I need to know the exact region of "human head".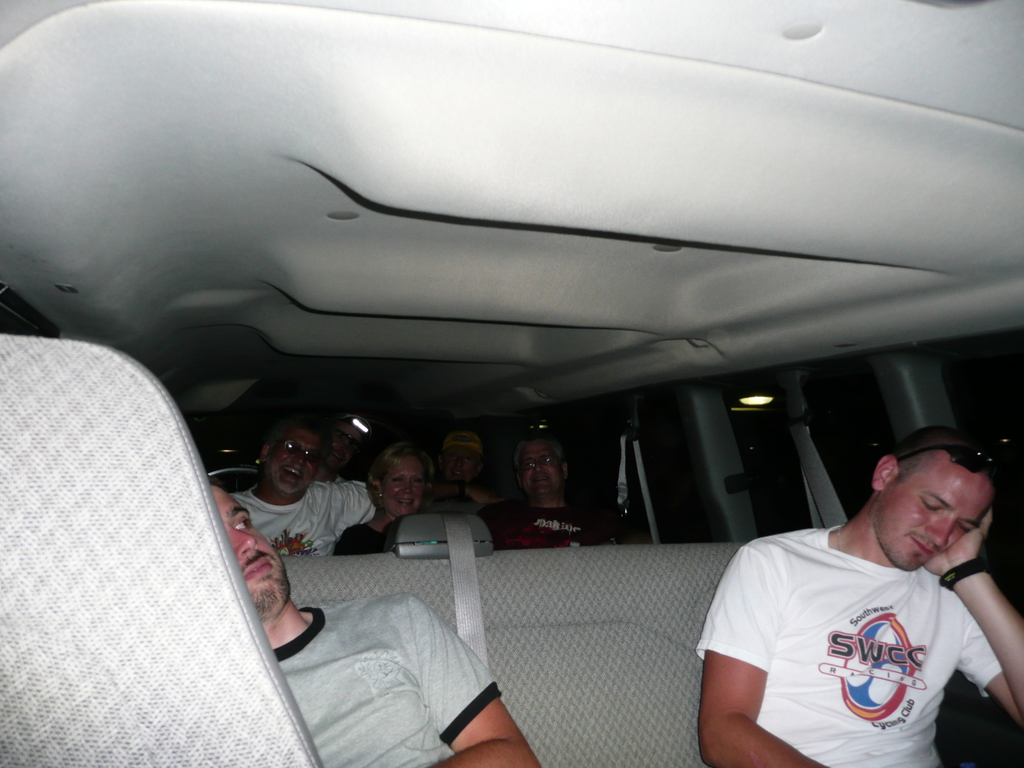
Region: Rect(257, 412, 323, 490).
